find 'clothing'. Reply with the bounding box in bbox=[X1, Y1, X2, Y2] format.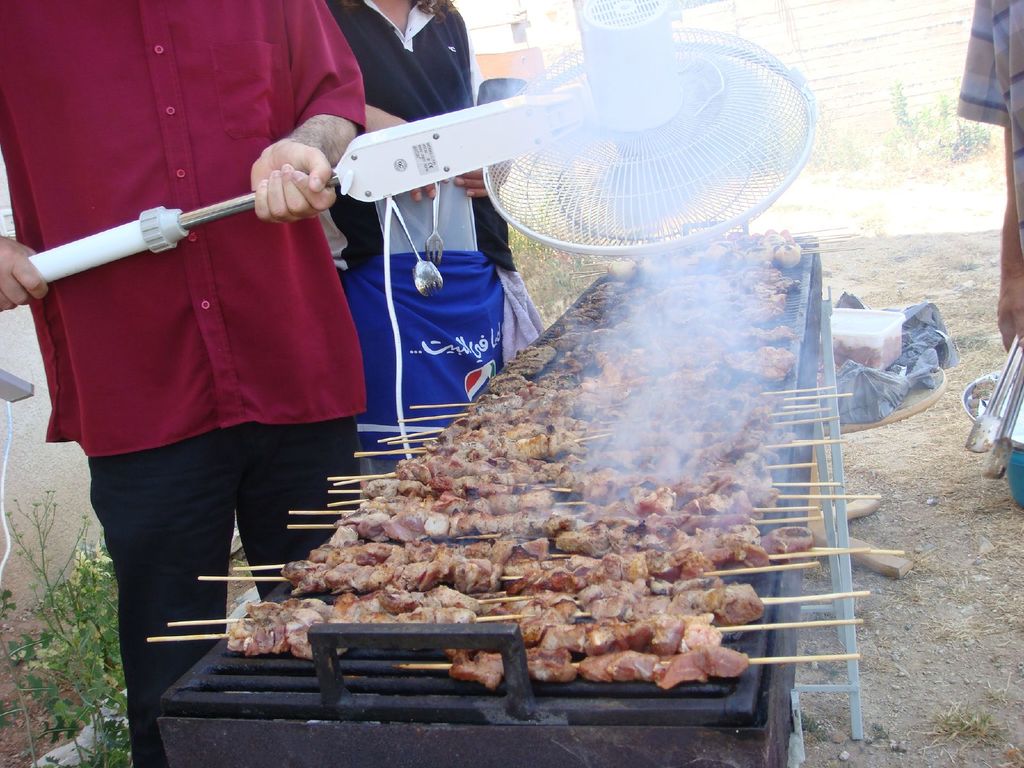
bbox=[0, 0, 361, 424].
